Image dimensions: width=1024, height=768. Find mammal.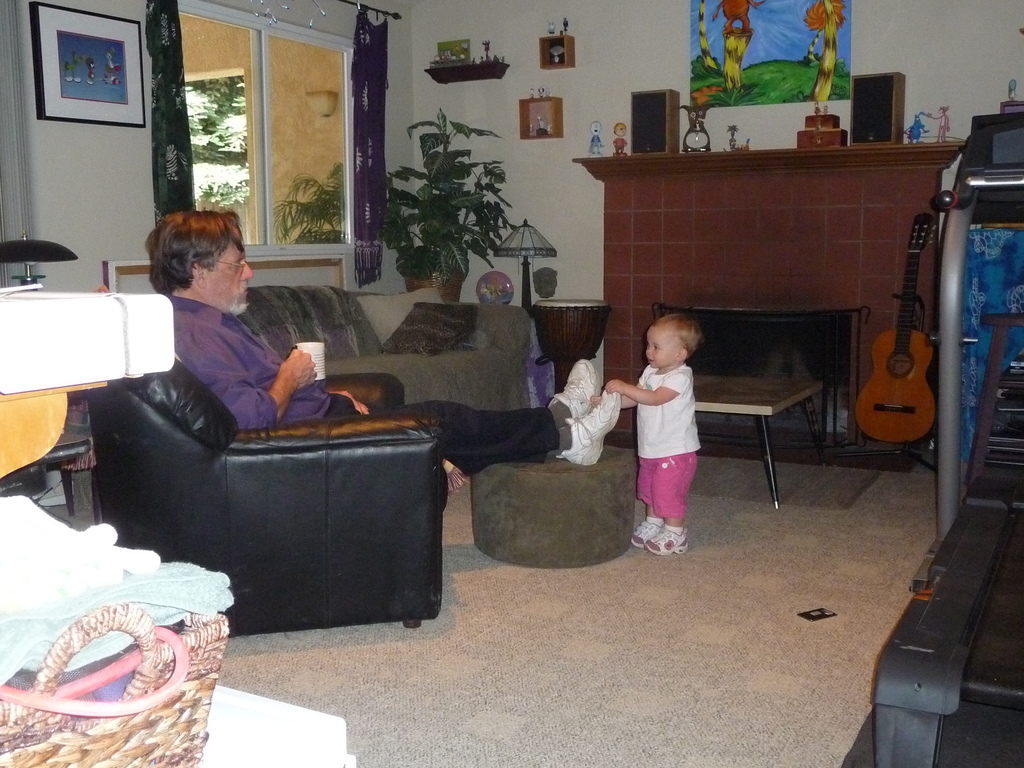
[588, 119, 604, 155].
